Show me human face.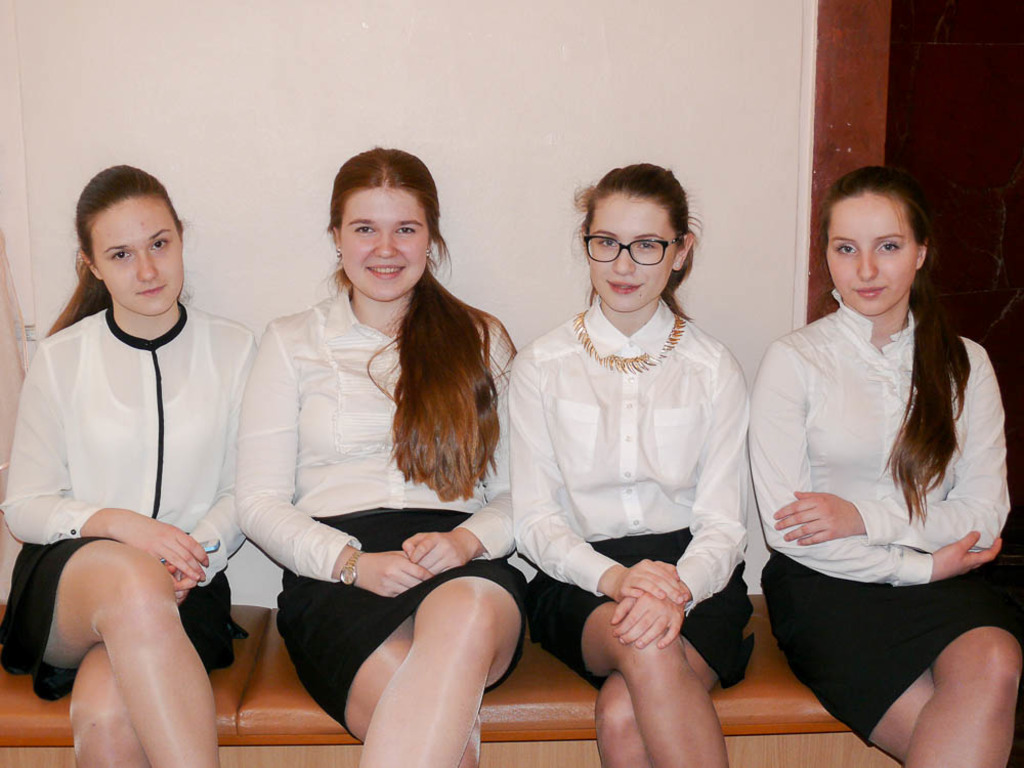
human face is here: region(590, 193, 679, 313).
